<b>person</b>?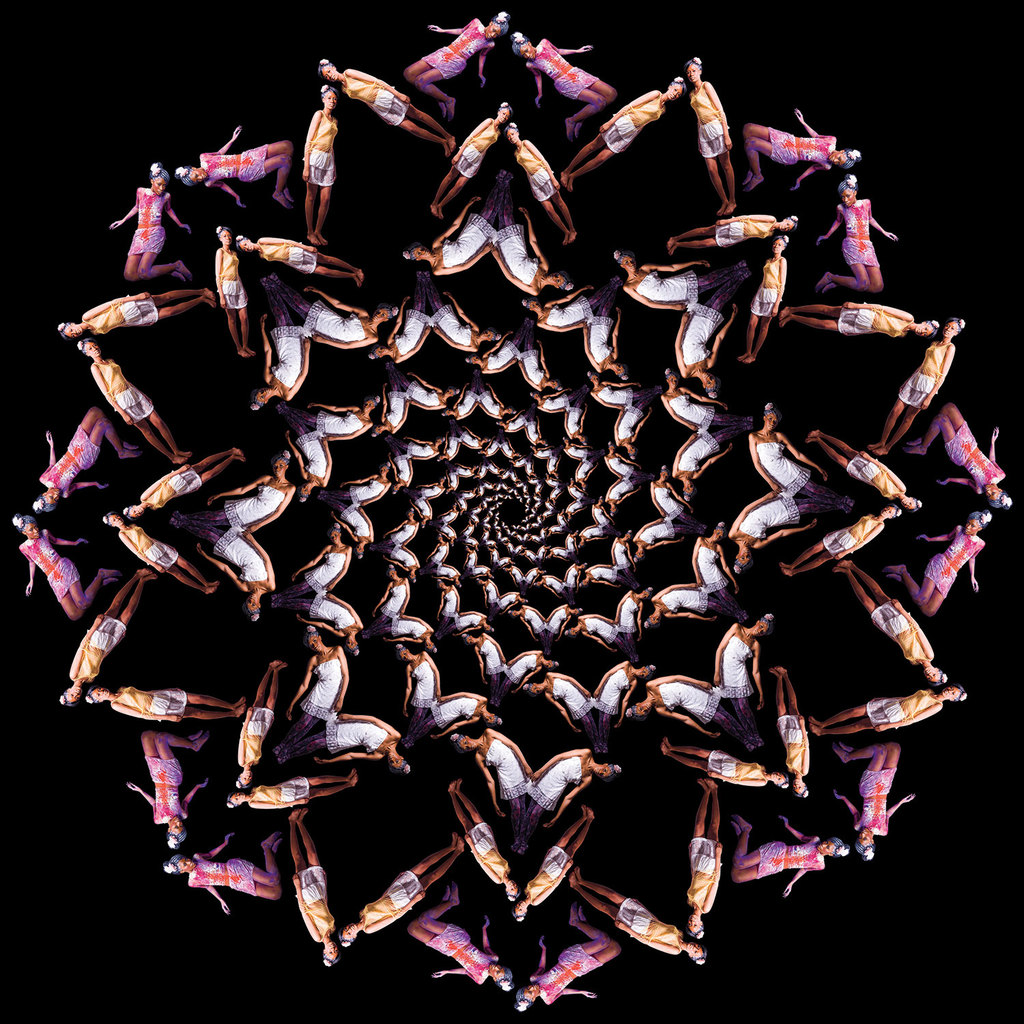
bbox=(803, 681, 971, 734)
